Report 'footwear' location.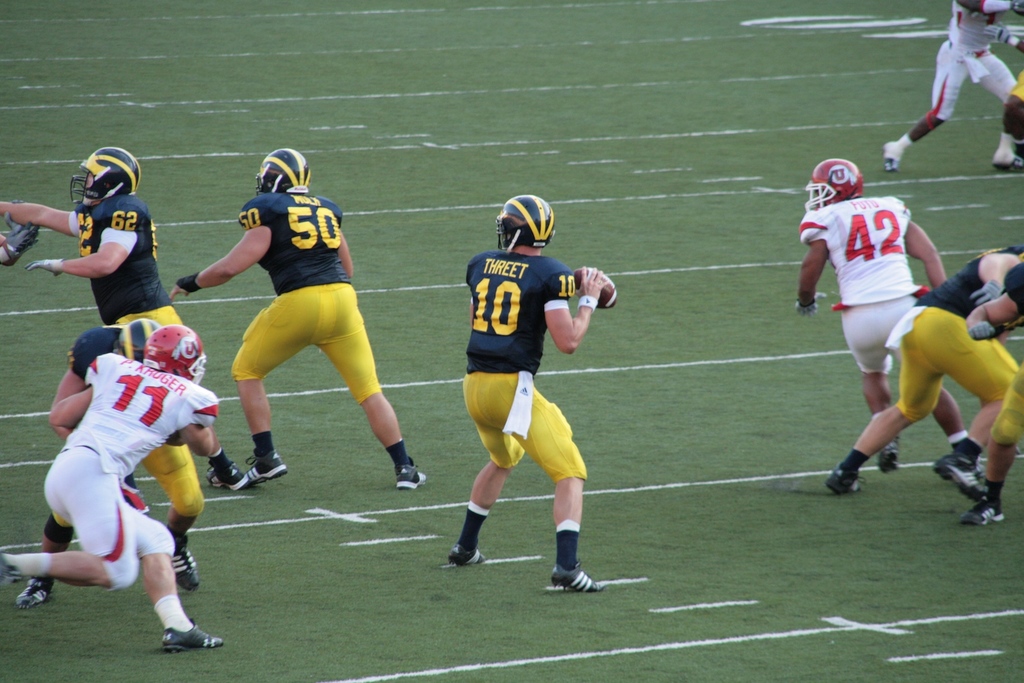
Report: box=[244, 456, 290, 483].
